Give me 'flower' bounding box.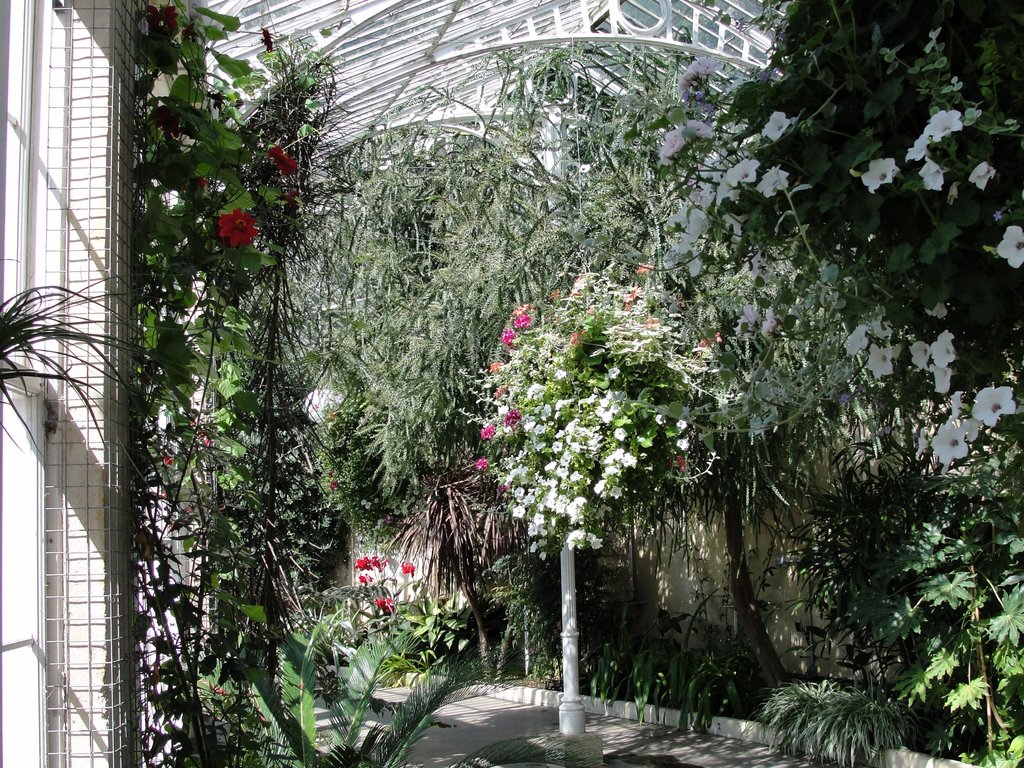
box(861, 340, 899, 384).
